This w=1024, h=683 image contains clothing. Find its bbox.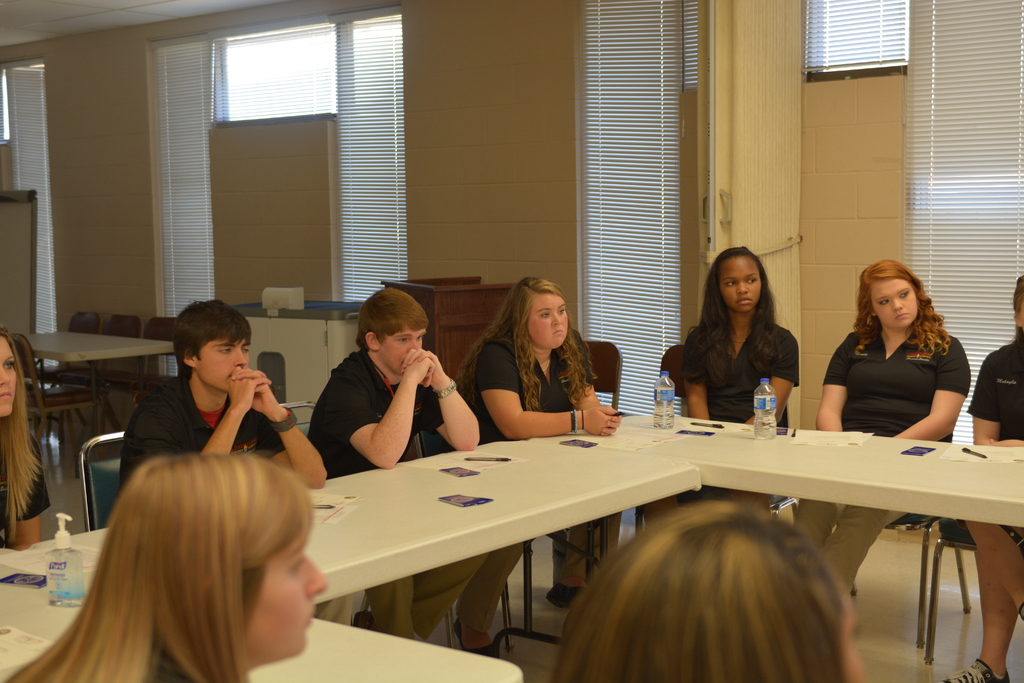
116,361,362,631.
